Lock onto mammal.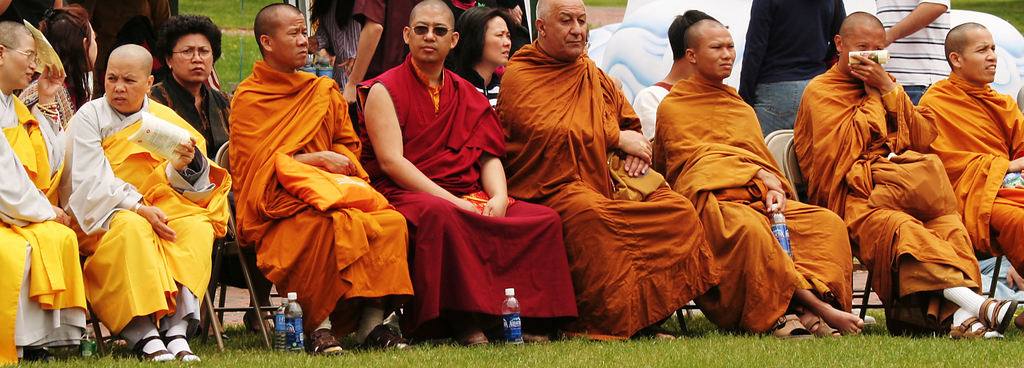
Locked: bbox=(151, 13, 227, 346).
